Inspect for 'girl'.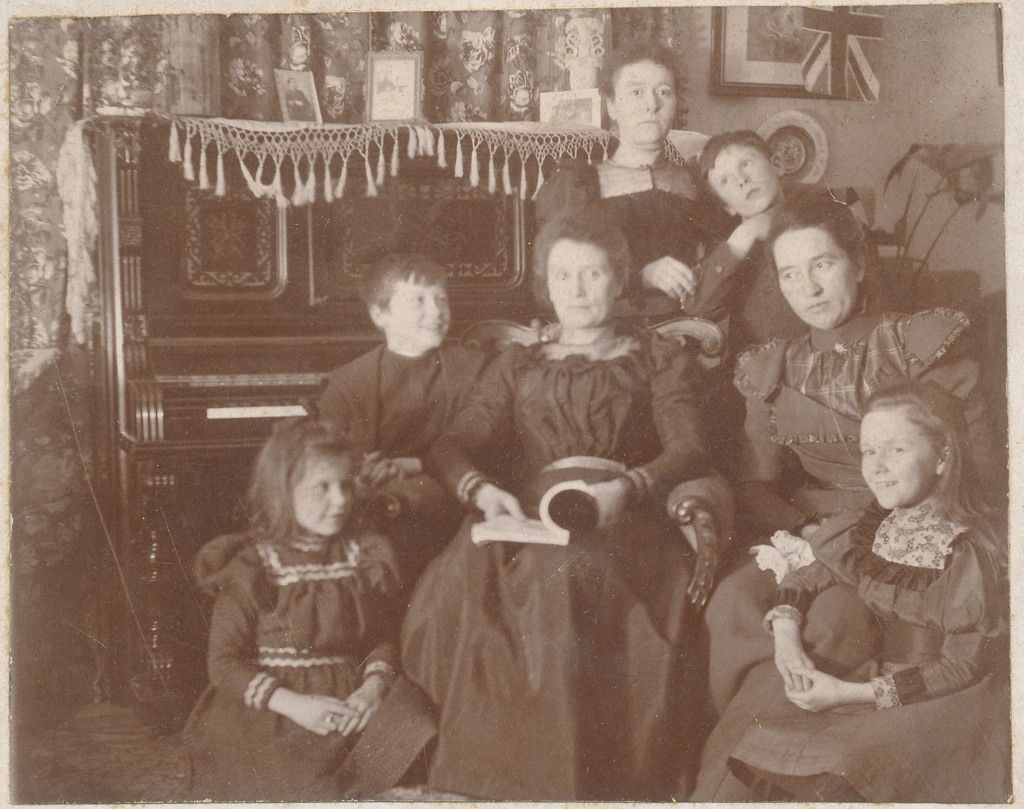
Inspection: crop(694, 380, 1011, 803).
